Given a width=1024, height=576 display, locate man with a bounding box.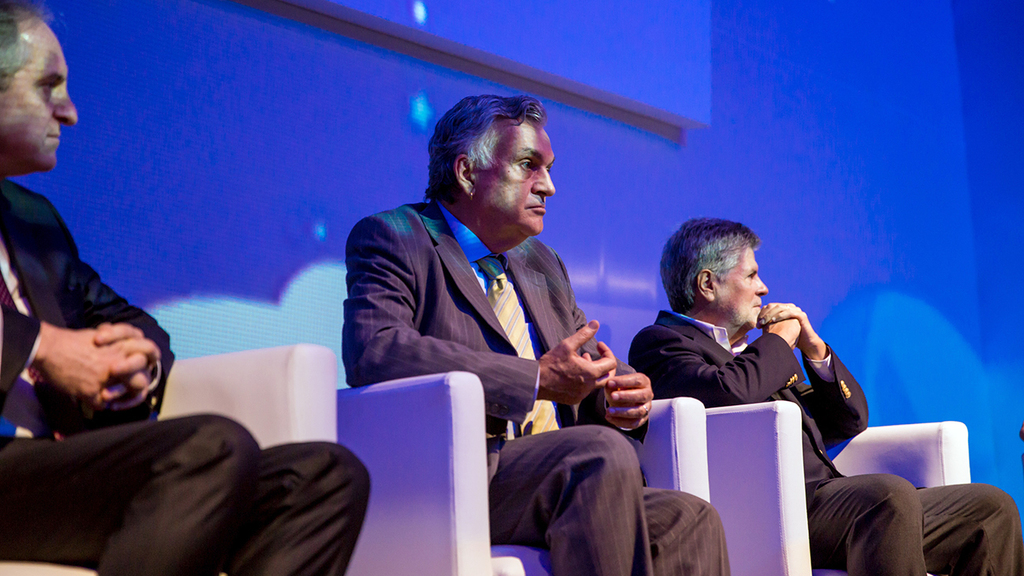
Located: select_region(341, 93, 731, 575).
